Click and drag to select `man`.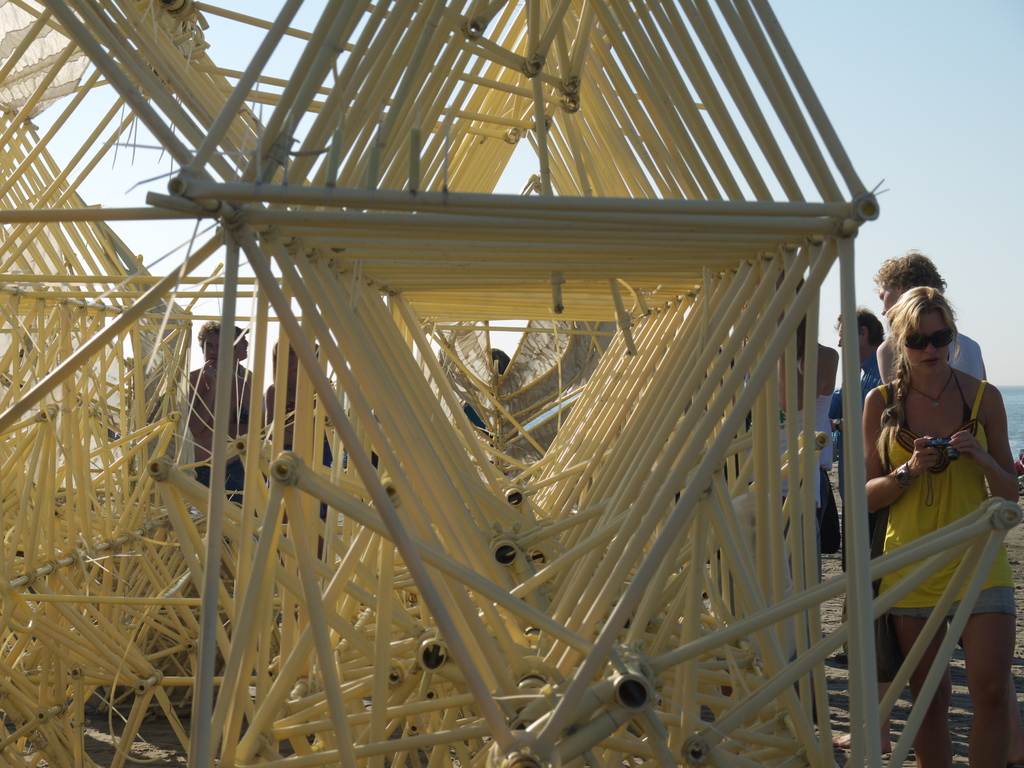
Selection: (left=872, top=250, right=991, bottom=381).
